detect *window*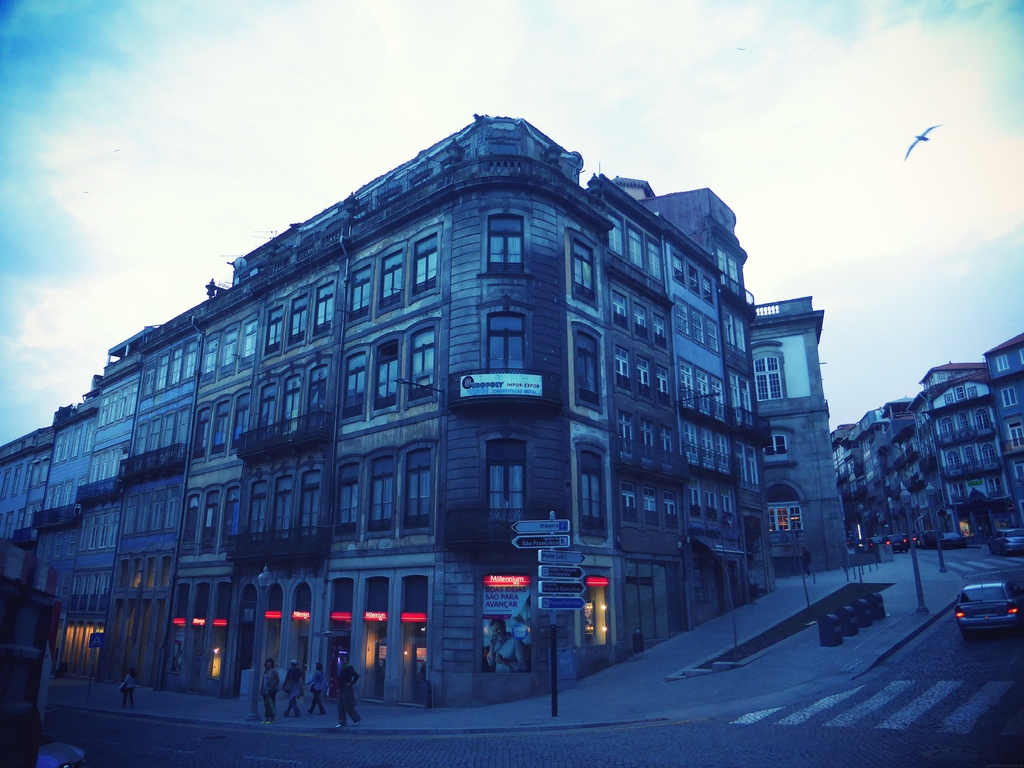
(630, 352, 655, 408)
